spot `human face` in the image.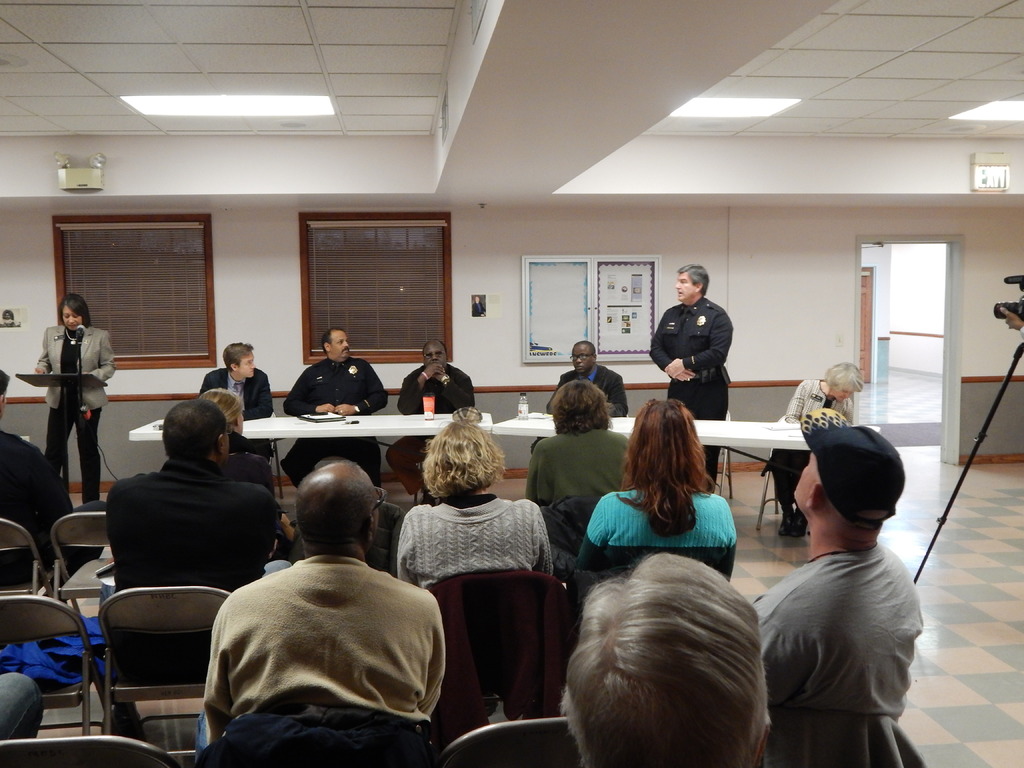
`human face` found at l=62, t=307, r=81, b=328.
